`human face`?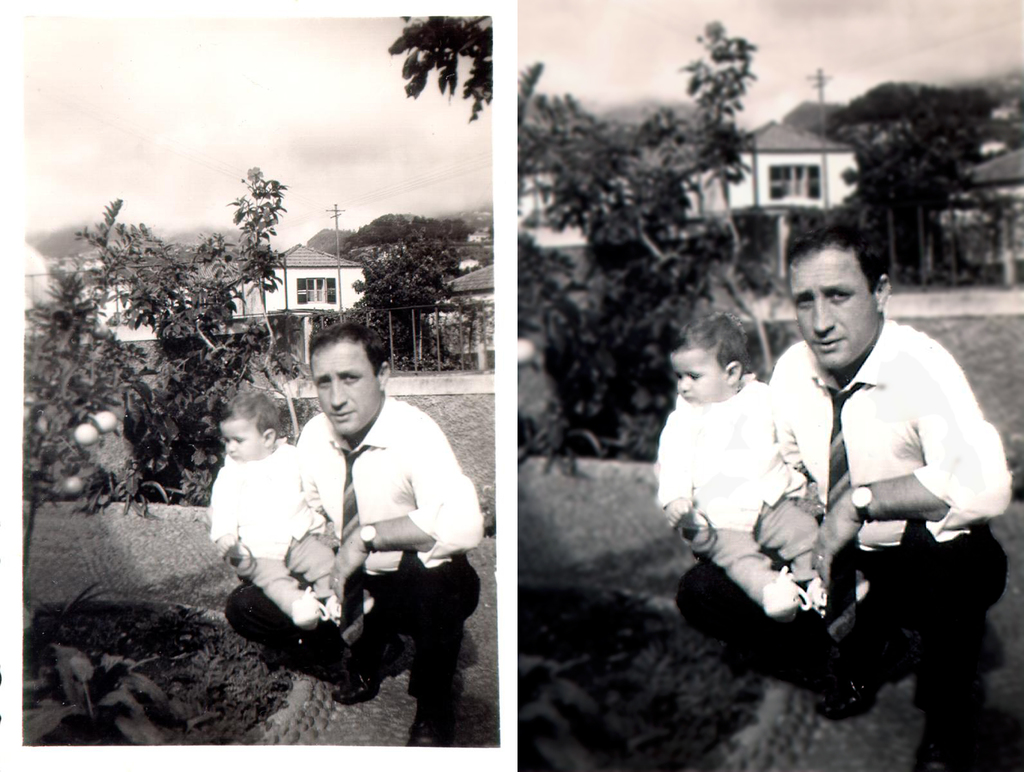
{"left": 794, "top": 250, "right": 880, "bottom": 365}
